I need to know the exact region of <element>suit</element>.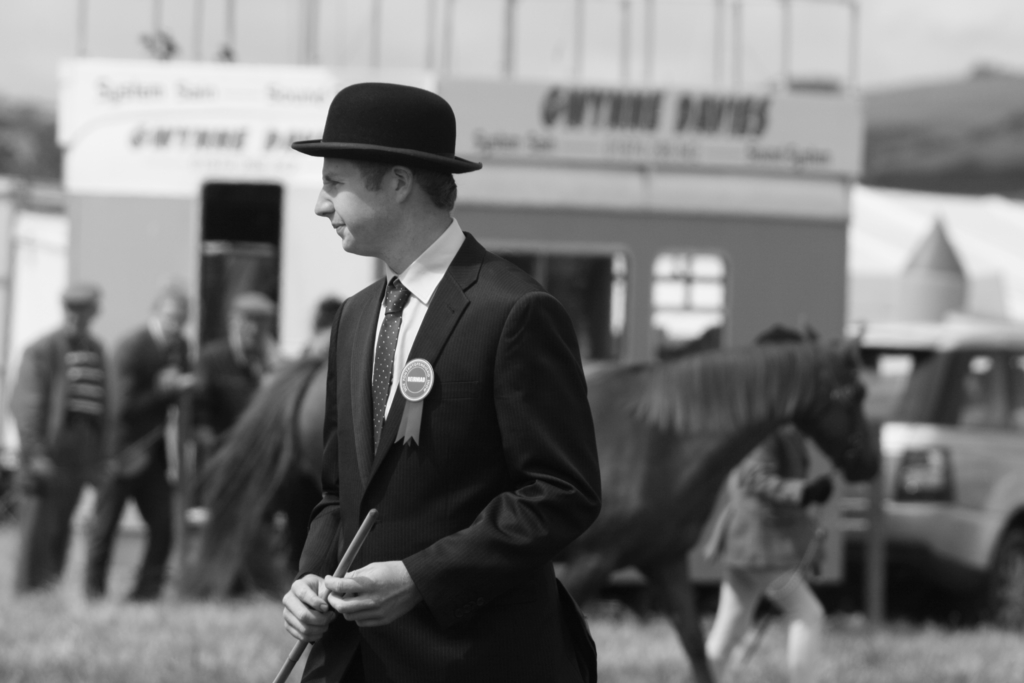
Region: bbox=[265, 145, 594, 680].
